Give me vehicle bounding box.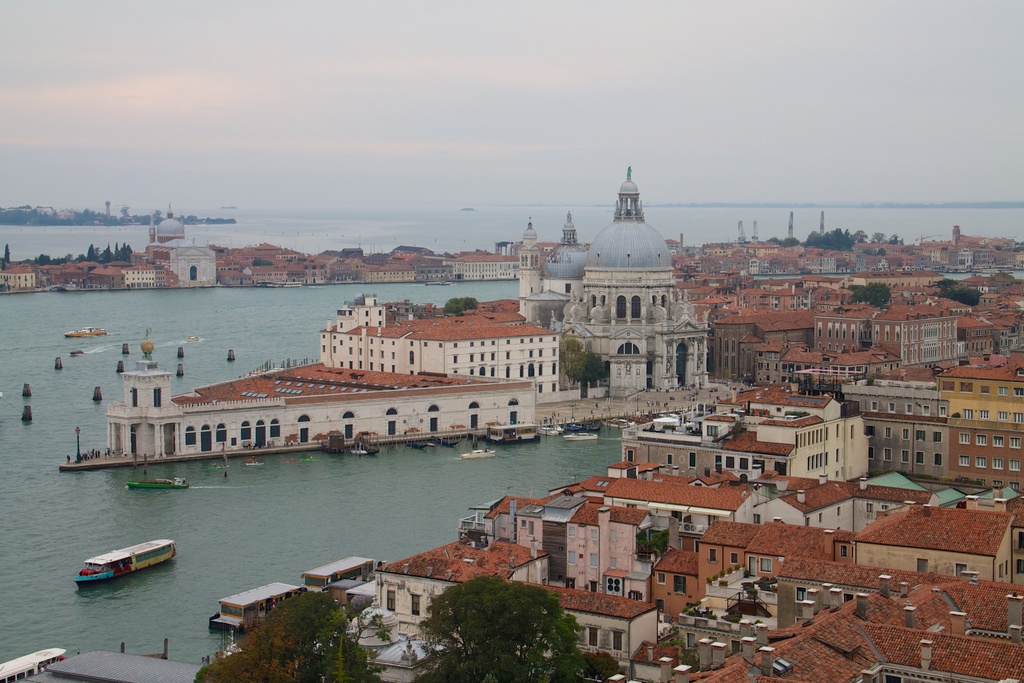
358/438/378/452.
